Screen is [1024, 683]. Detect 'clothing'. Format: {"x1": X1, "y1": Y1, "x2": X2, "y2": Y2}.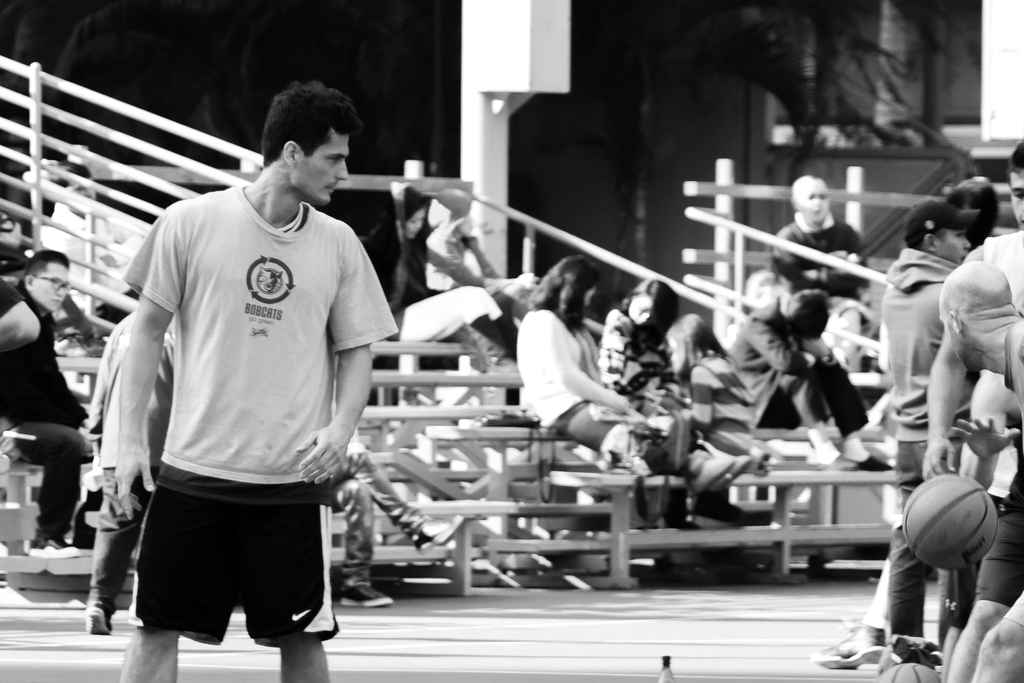
{"x1": 877, "y1": 395, "x2": 1023, "y2": 664}.
